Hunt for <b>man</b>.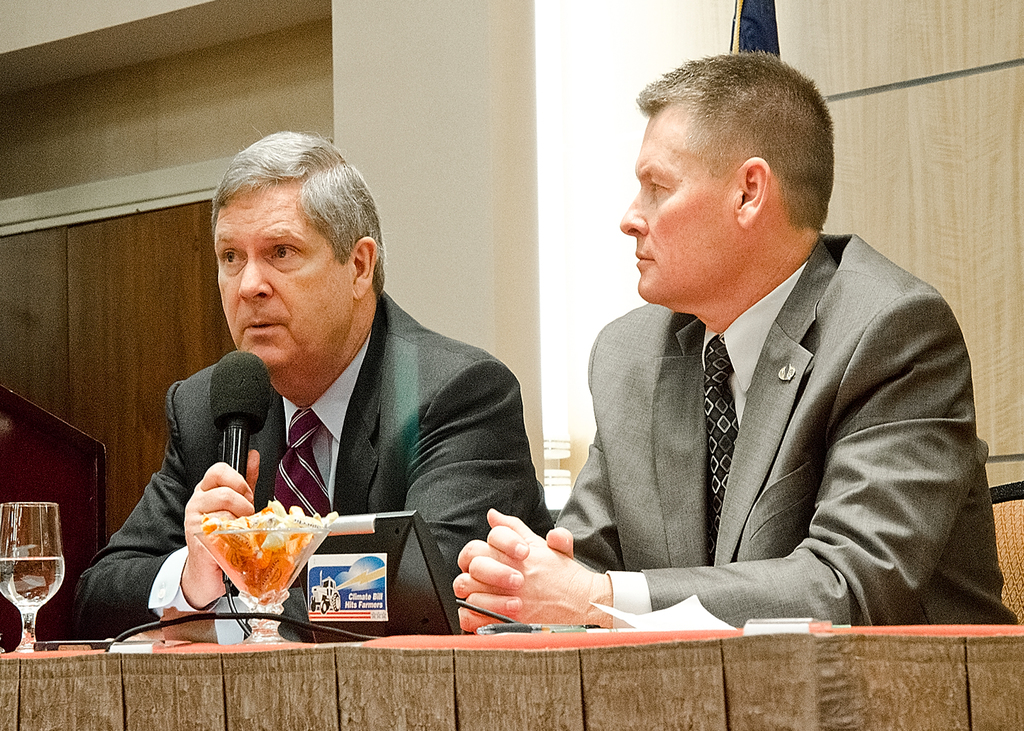
Hunted down at [x1=112, y1=153, x2=554, y2=634].
